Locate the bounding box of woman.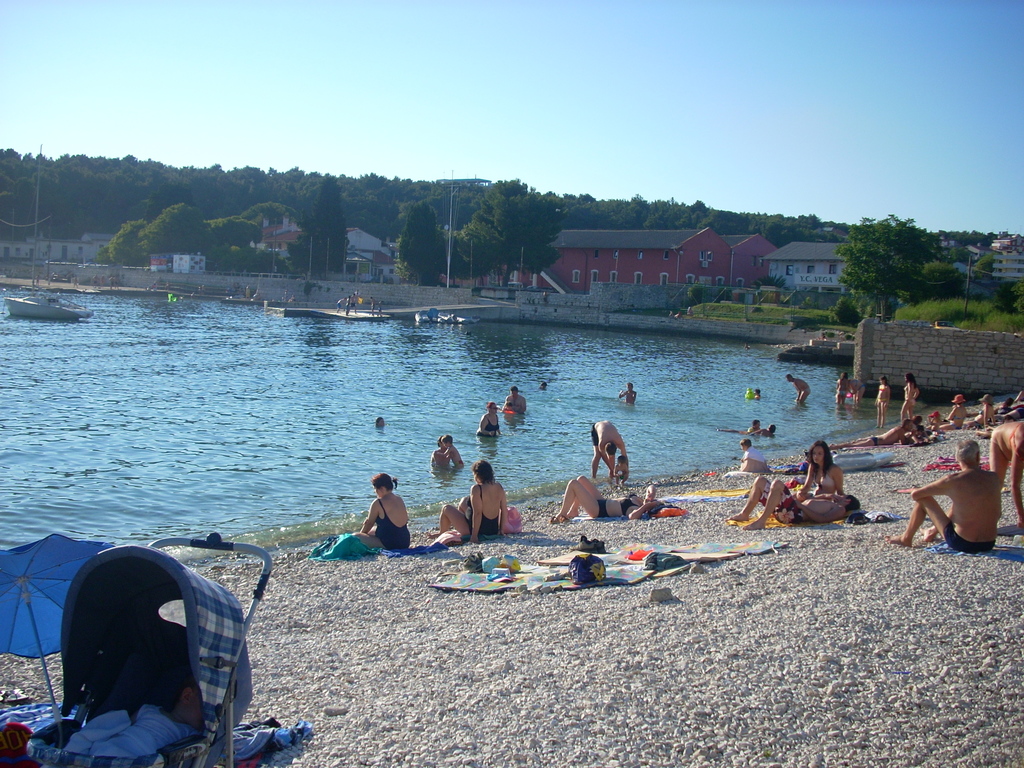
Bounding box: 544 474 666 521.
